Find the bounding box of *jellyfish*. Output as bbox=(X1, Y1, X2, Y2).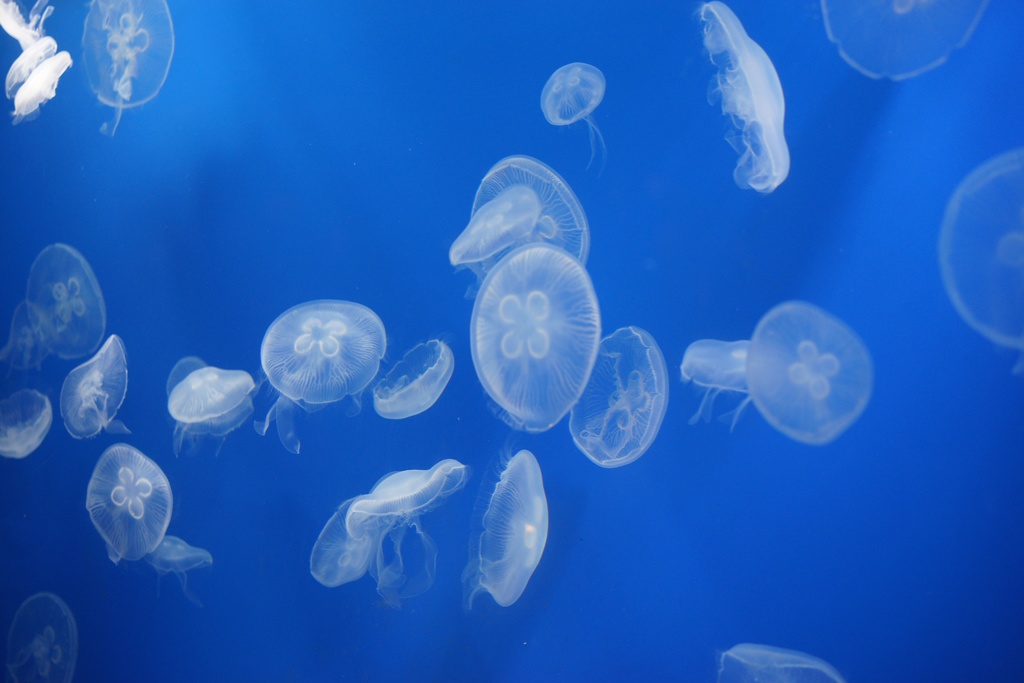
bbox=(540, 62, 612, 173).
